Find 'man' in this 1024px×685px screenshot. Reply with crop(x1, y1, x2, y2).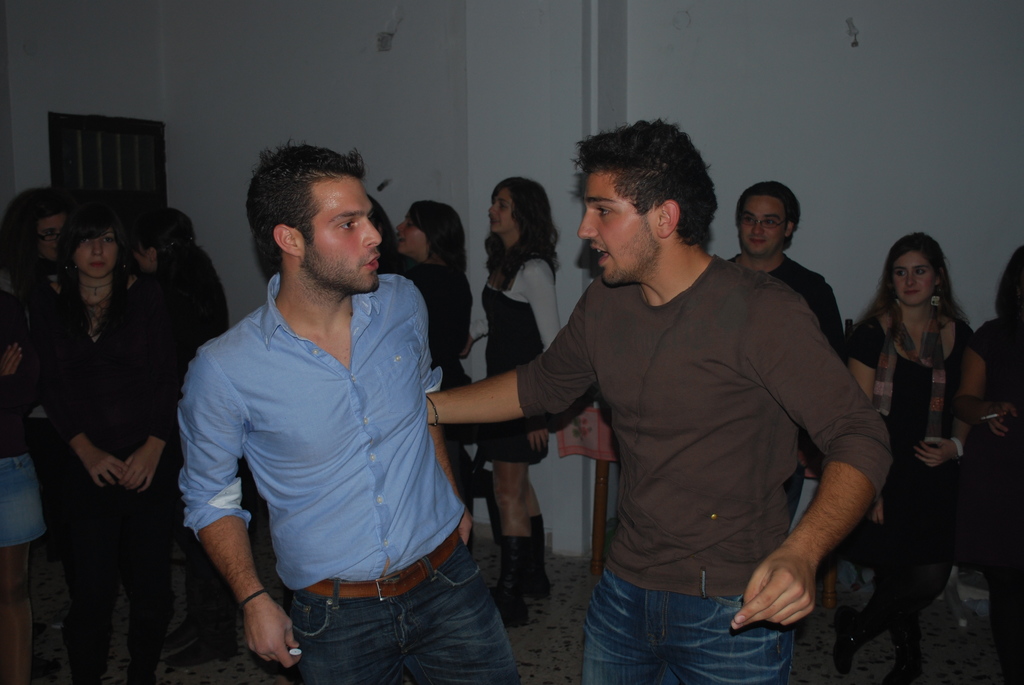
crop(171, 141, 519, 682).
